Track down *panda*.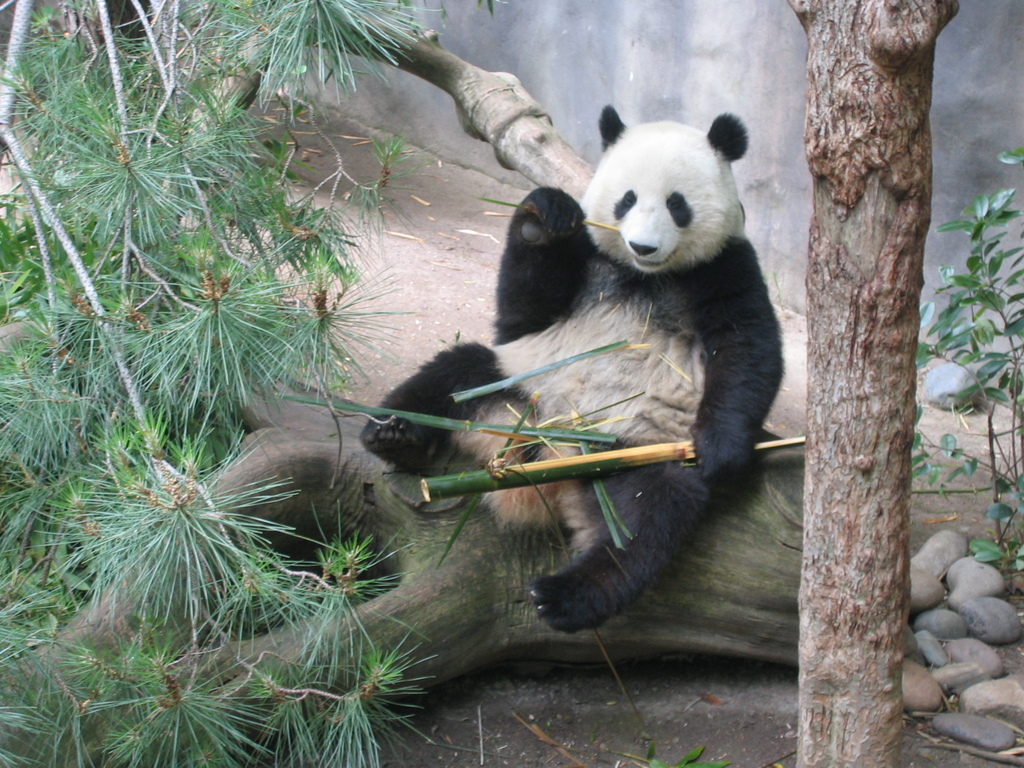
Tracked to x1=351 y1=91 x2=787 y2=632.
